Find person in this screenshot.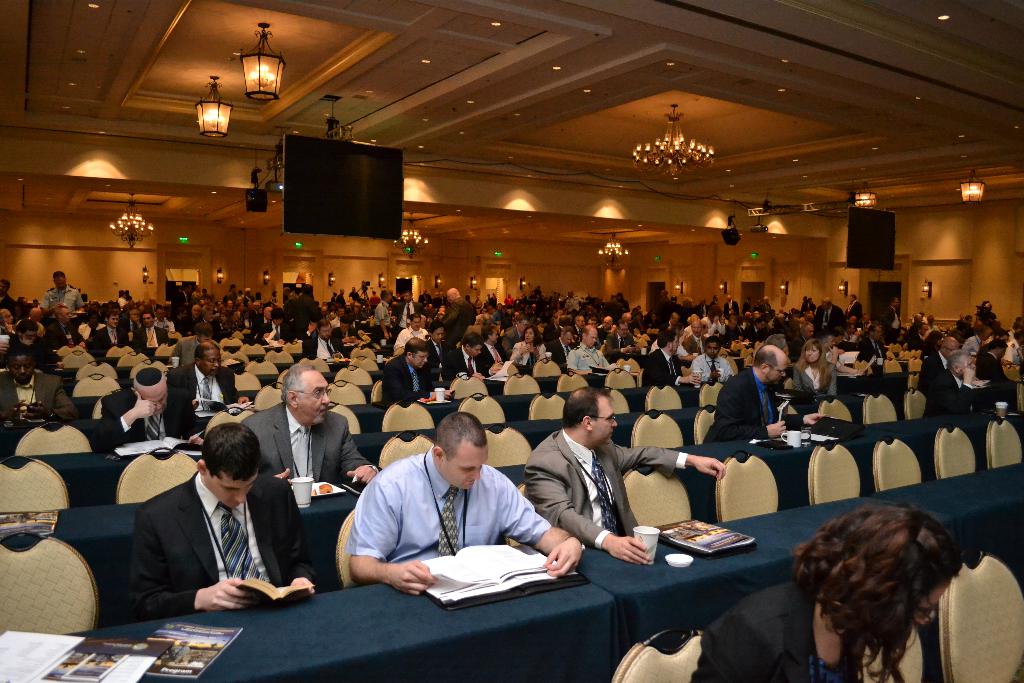
The bounding box for person is (1005,334,1023,366).
